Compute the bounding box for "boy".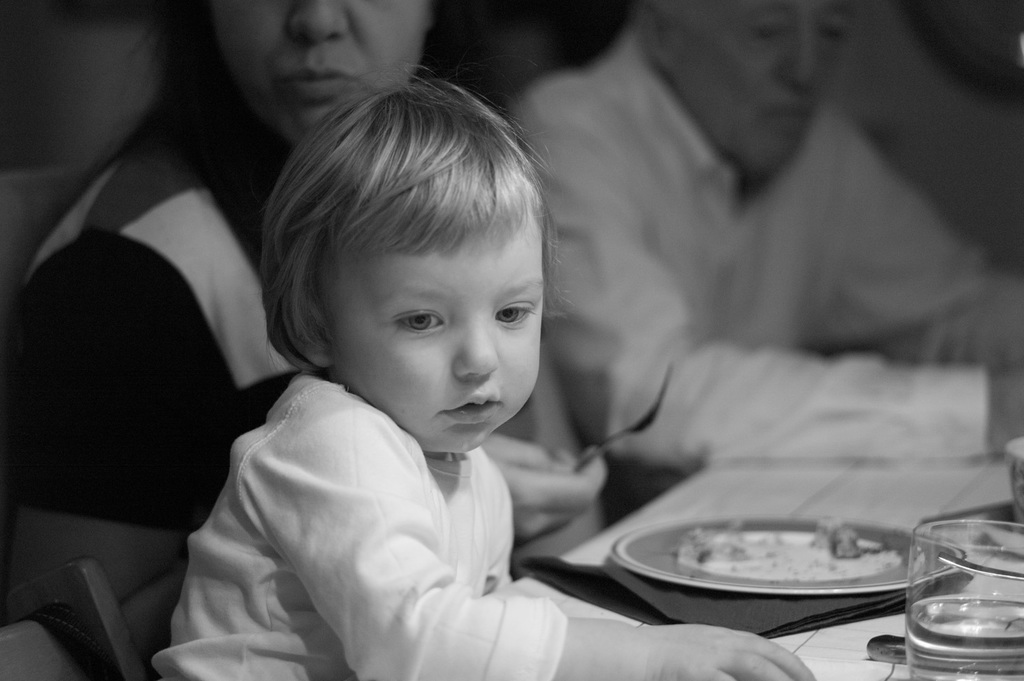
(left=145, top=71, right=809, bottom=680).
